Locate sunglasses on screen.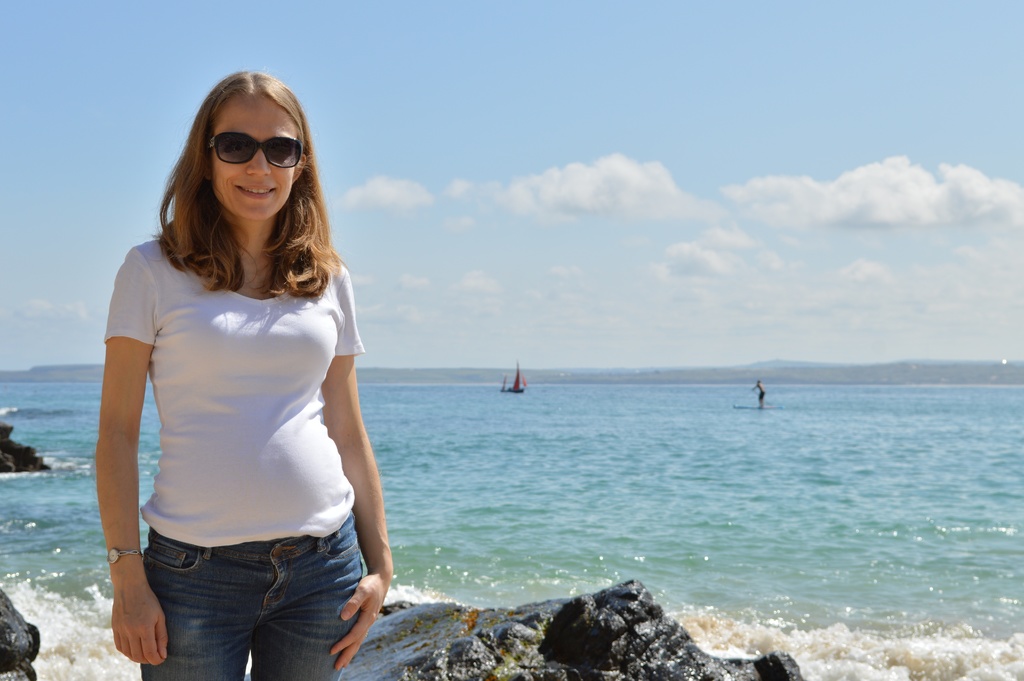
On screen at (208,133,304,170).
